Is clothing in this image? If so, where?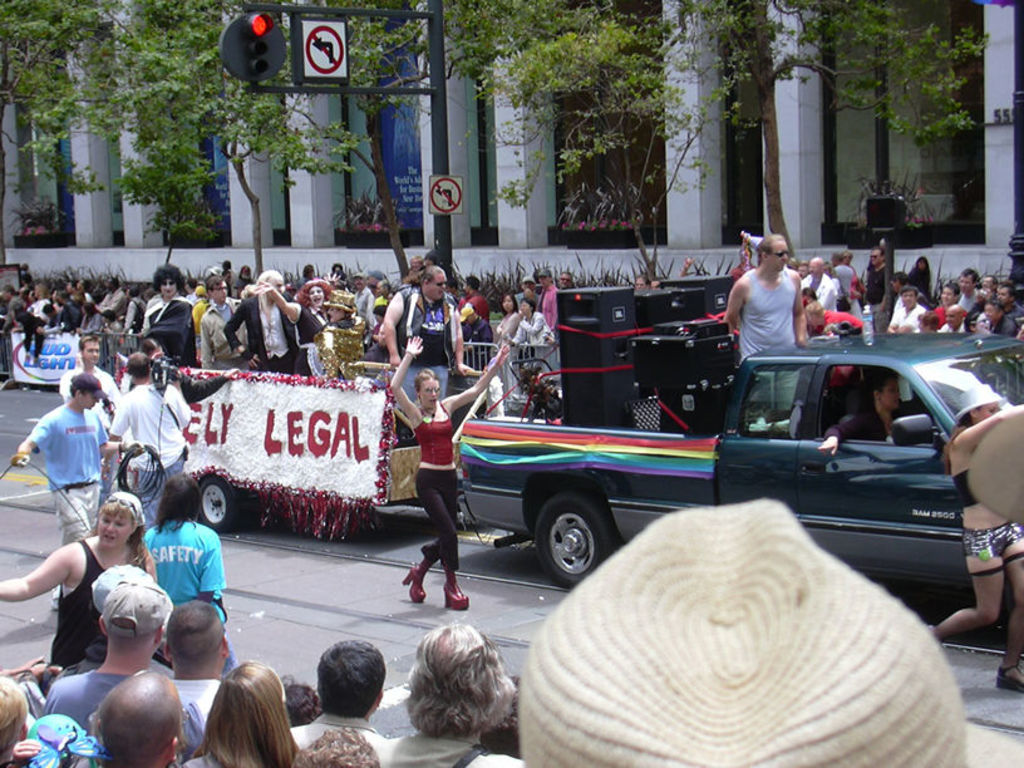
Yes, at 413 393 463 563.
